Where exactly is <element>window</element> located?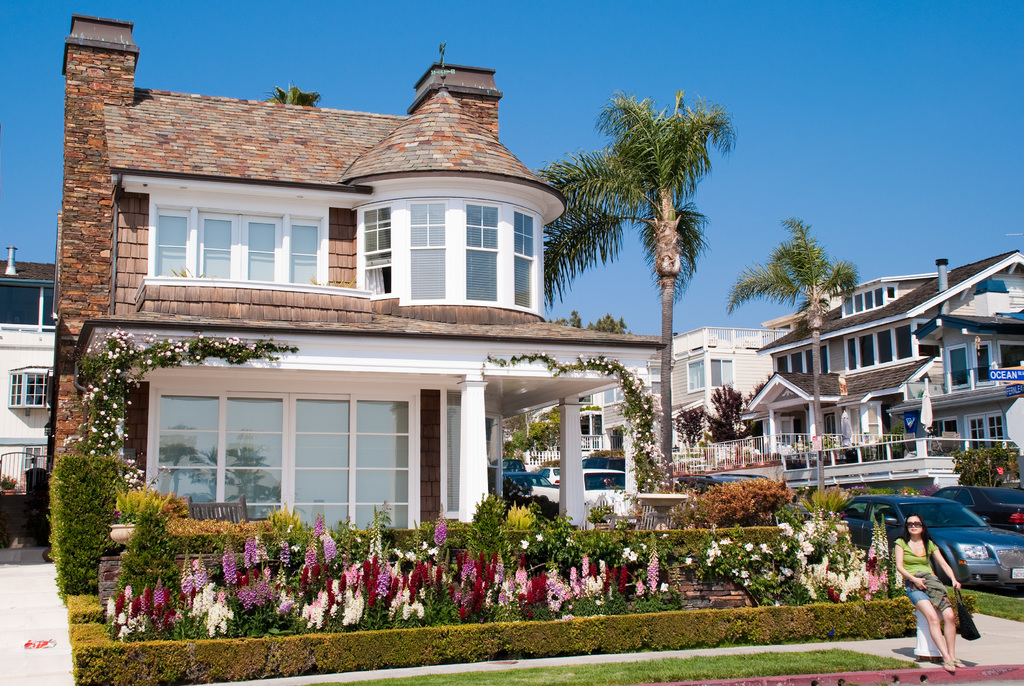
Its bounding box is crop(156, 390, 423, 559).
